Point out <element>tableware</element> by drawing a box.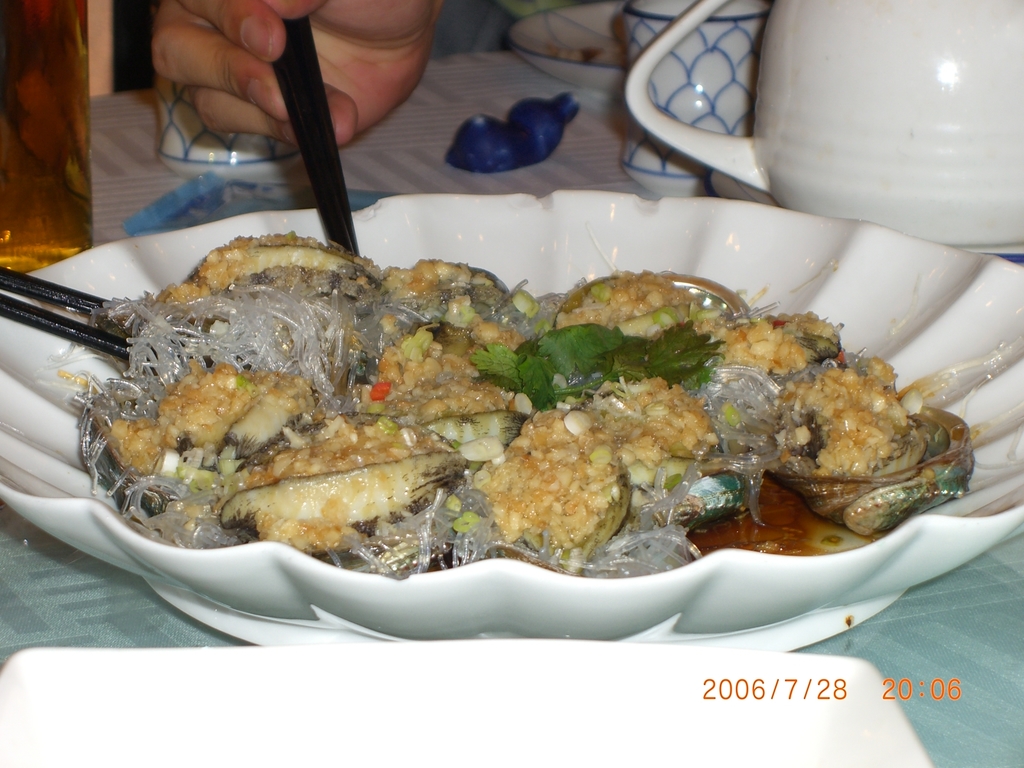
269 10 362 257.
